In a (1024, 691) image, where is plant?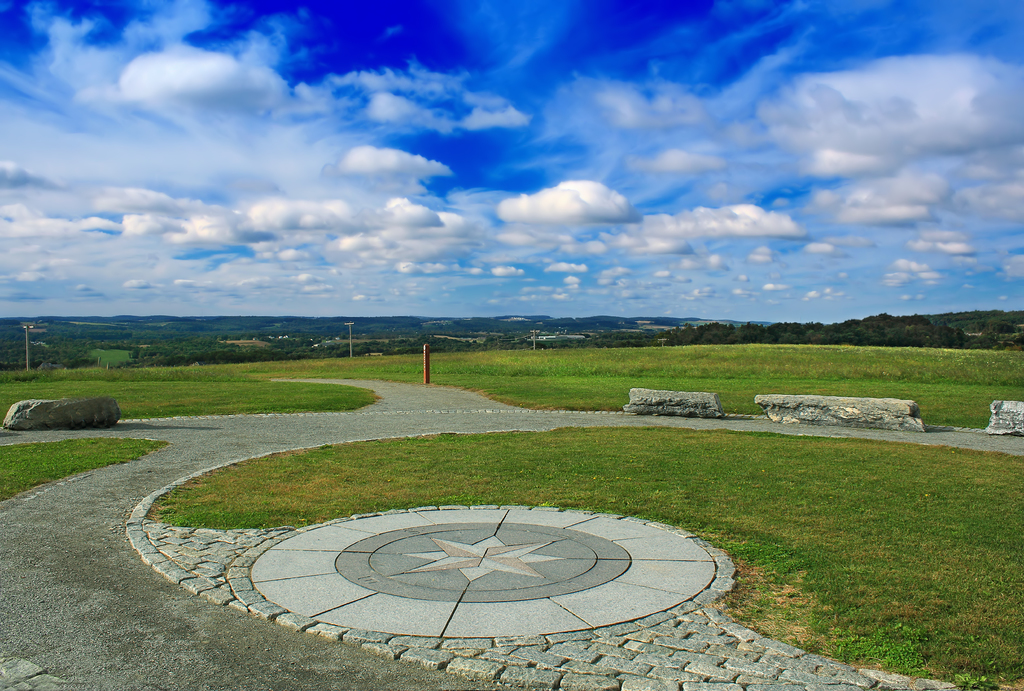
bbox=[147, 424, 1023, 687].
